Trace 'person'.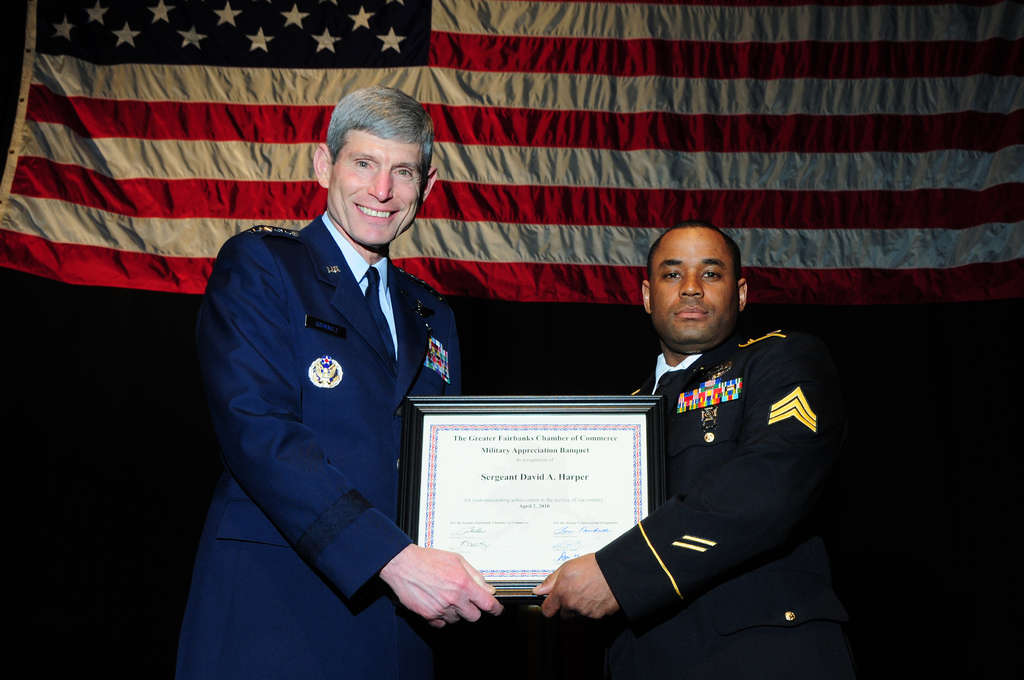
Traced to select_region(163, 88, 502, 679).
